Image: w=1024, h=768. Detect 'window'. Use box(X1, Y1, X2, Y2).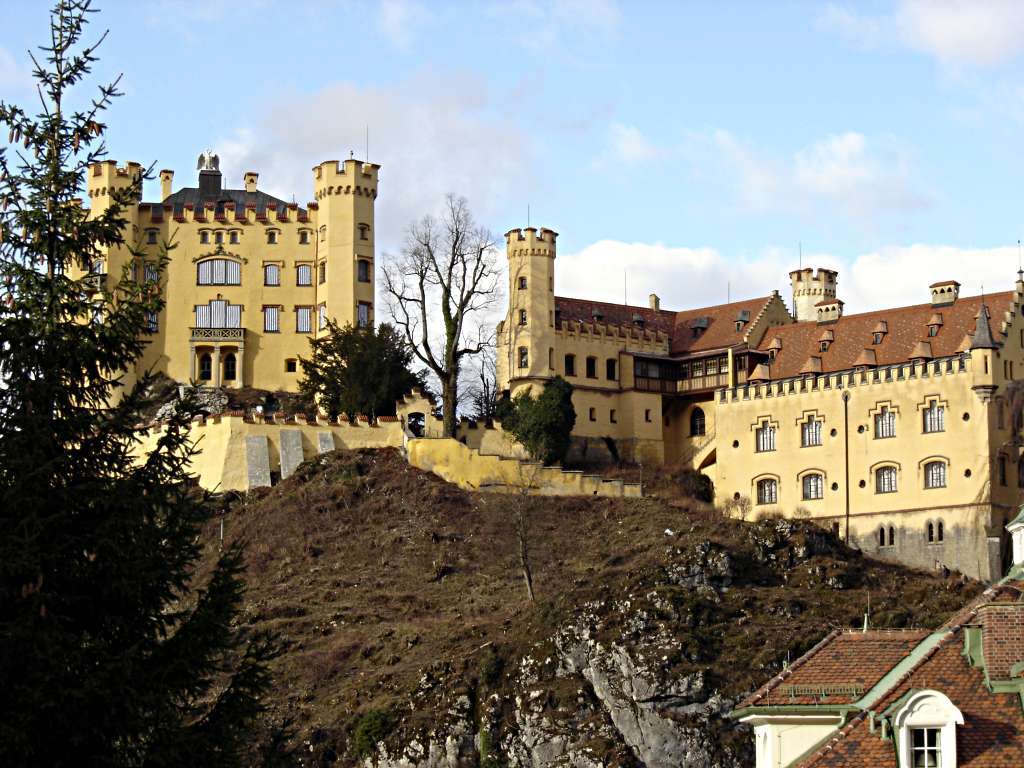
box(359, 225, 369, 241).
